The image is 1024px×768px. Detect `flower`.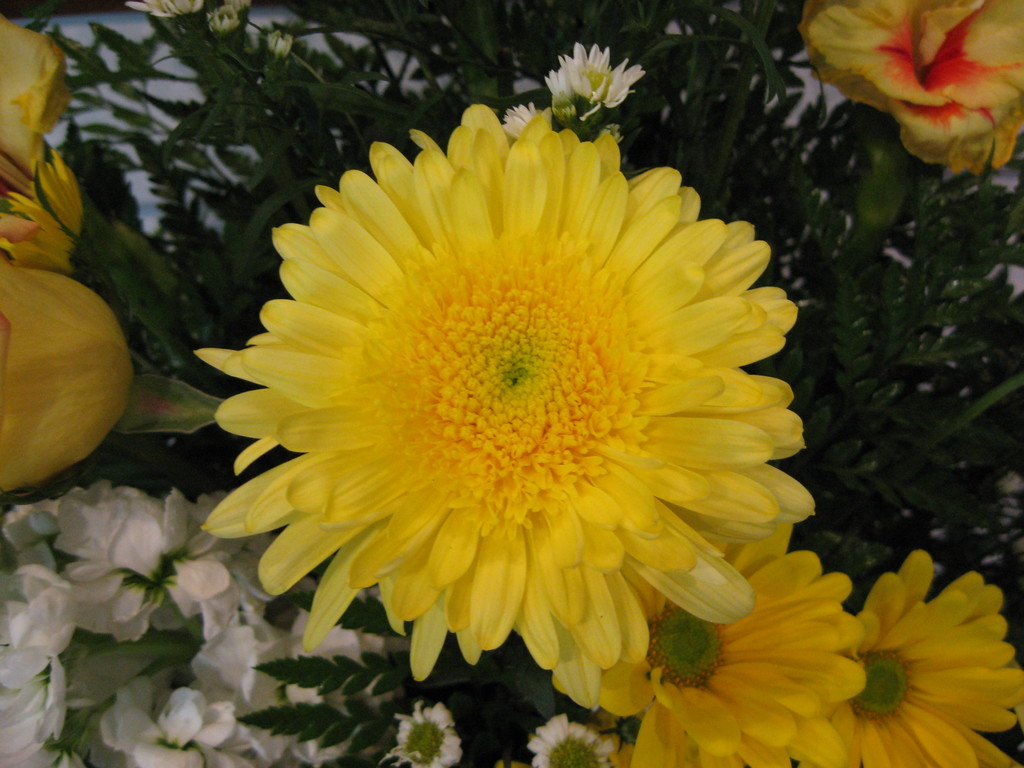
Detection: (556, 40, 641, 123).
